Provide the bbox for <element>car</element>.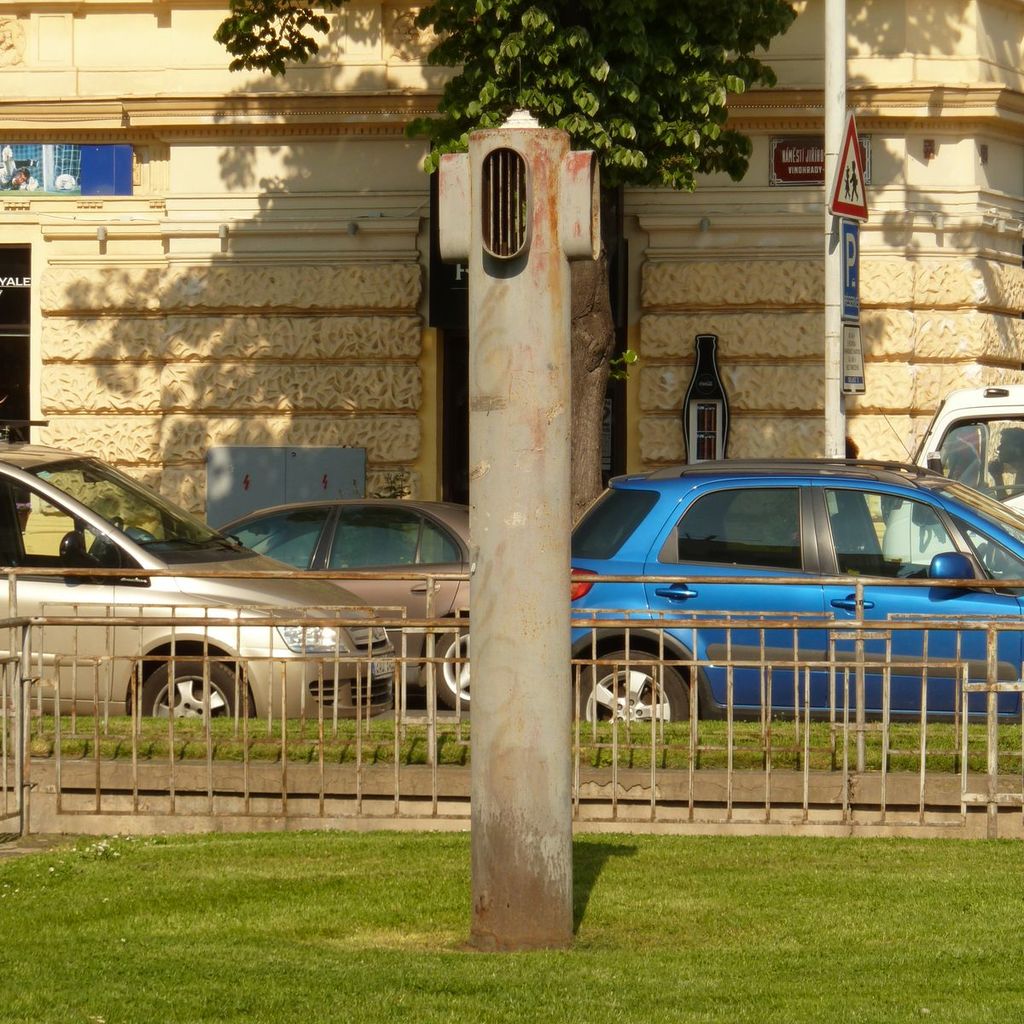
bbox(570, 451, 1023, 723).
